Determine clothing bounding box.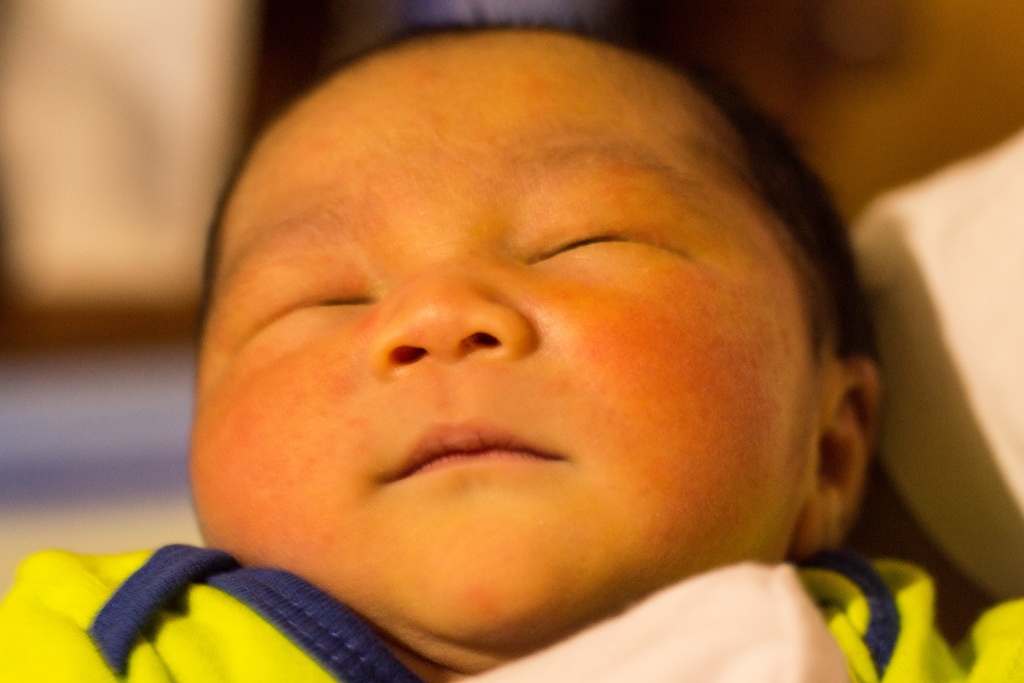
Determined: bbox=(0, 548, 1023, 682).
